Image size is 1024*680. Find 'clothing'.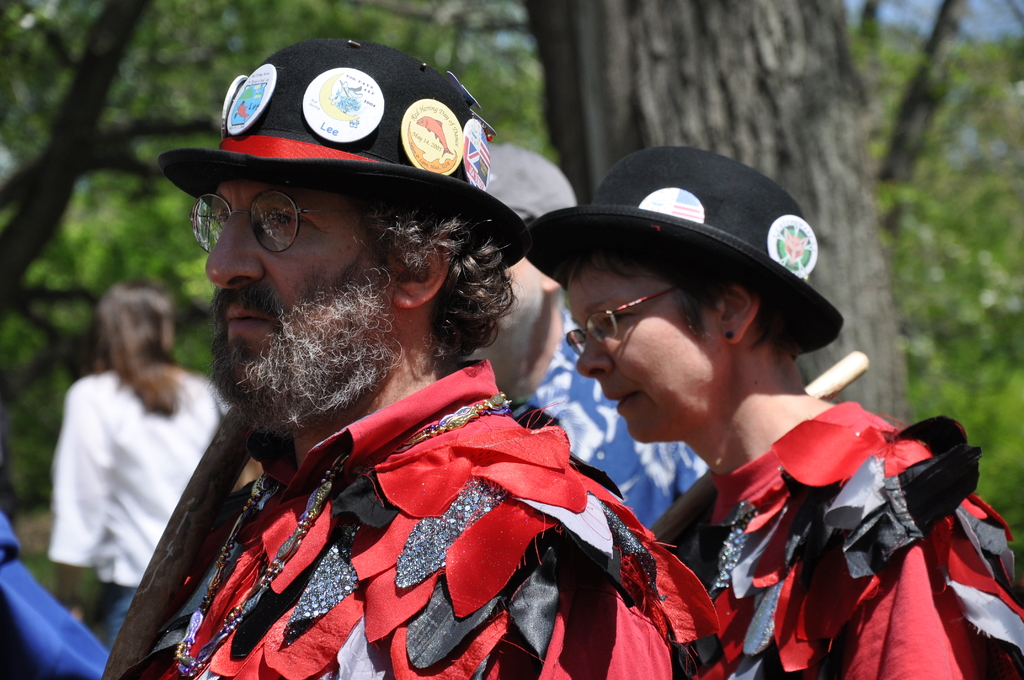
x1=514, y1=306, x2=726, y2=537.
